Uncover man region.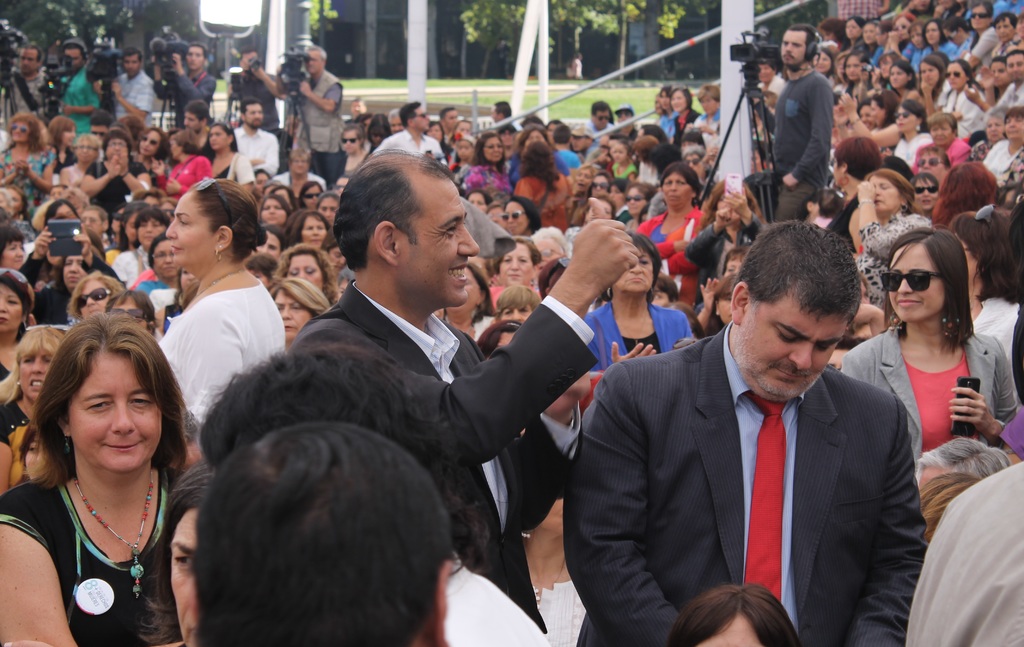
Uncovered: (x1=297, y1=39, x2=347, y2=189).
